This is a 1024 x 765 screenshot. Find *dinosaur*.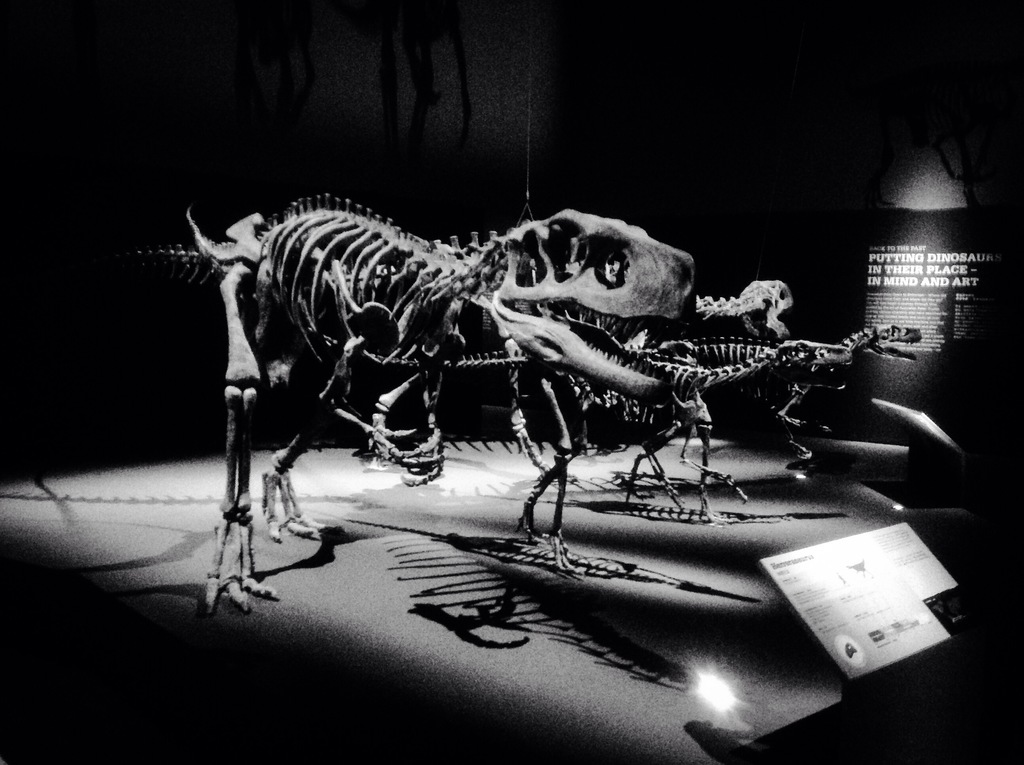
Bounding box: (127,193,701,616).
